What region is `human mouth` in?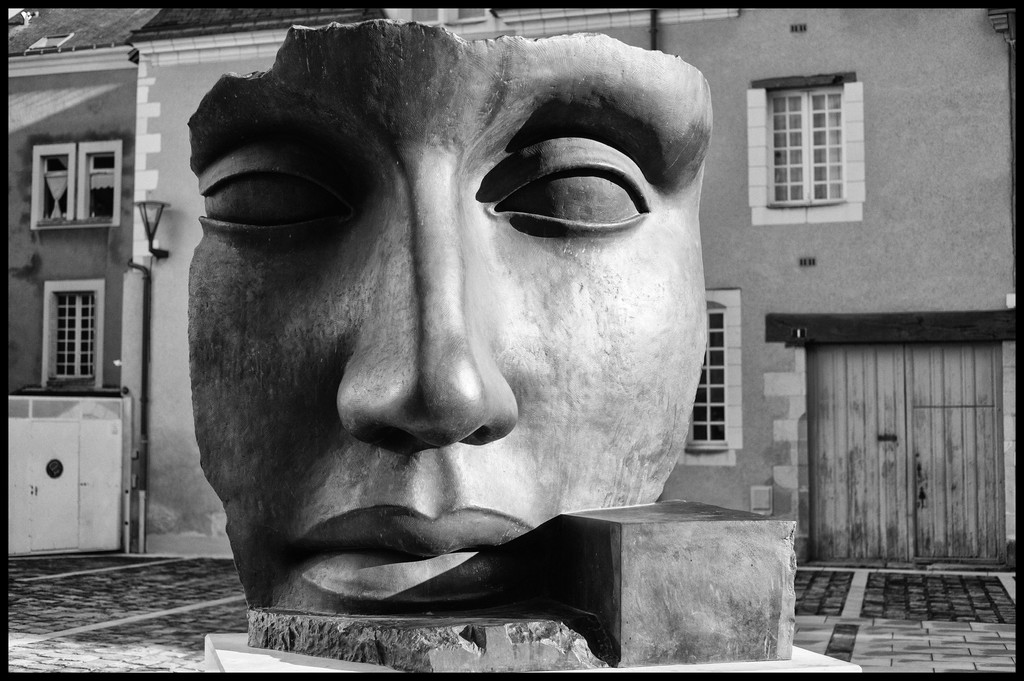
[294, 497, 561, 613].
